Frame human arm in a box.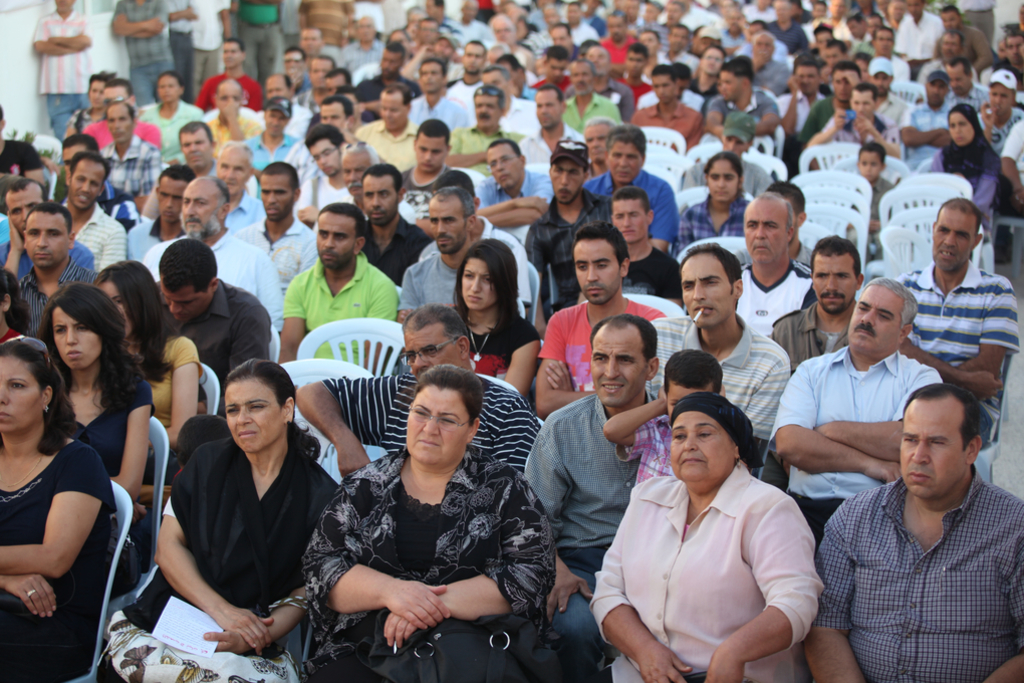
bbox=[43, 16, 92, 48].
